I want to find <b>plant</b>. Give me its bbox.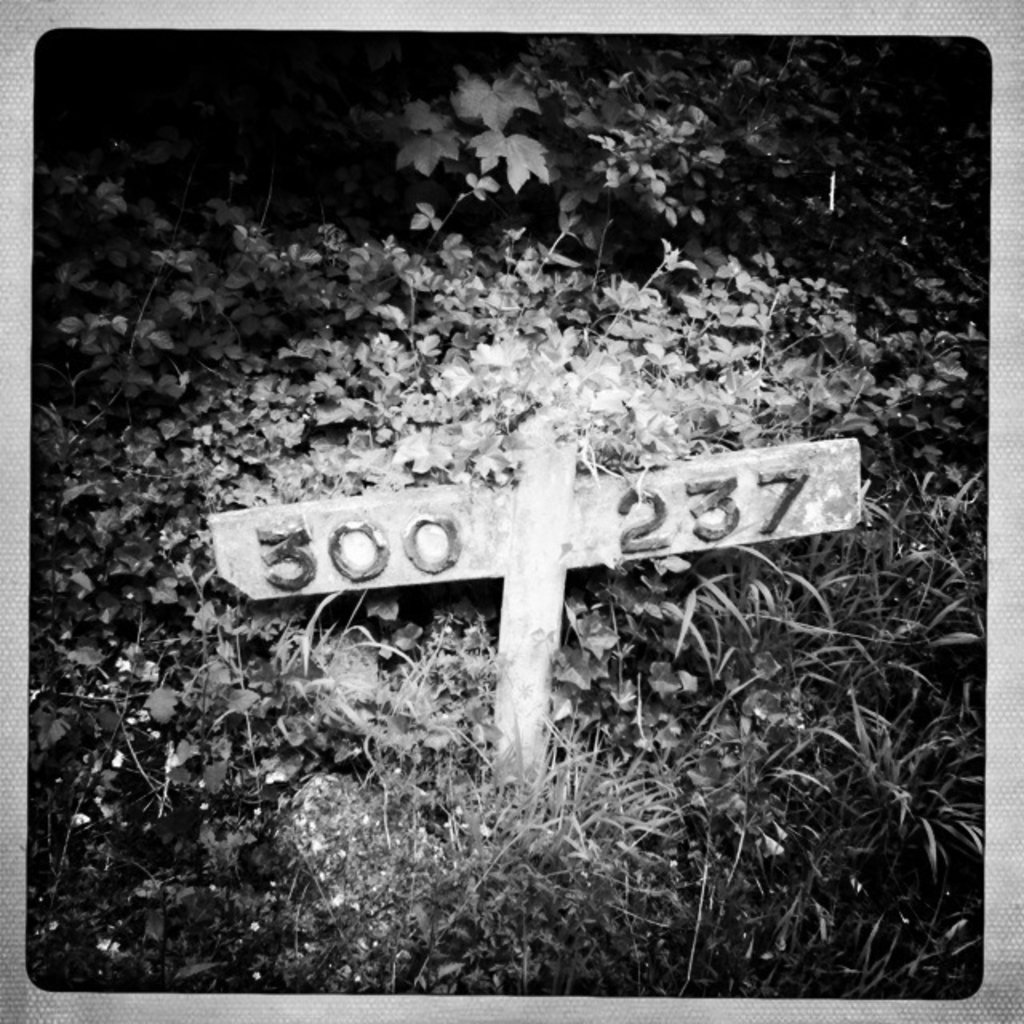
<box>26,147,520,389</box>.
